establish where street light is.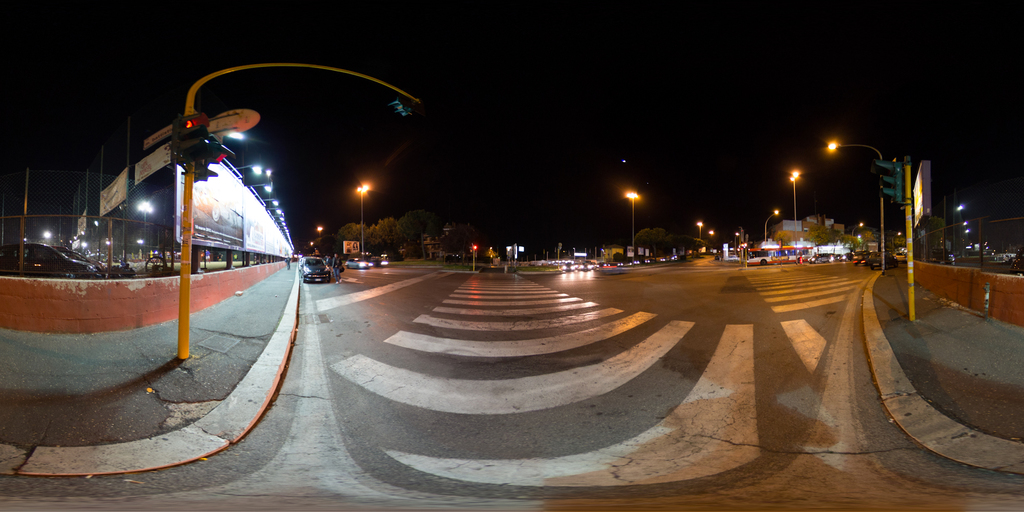
Established at crop(847, 220, 865, 255).
